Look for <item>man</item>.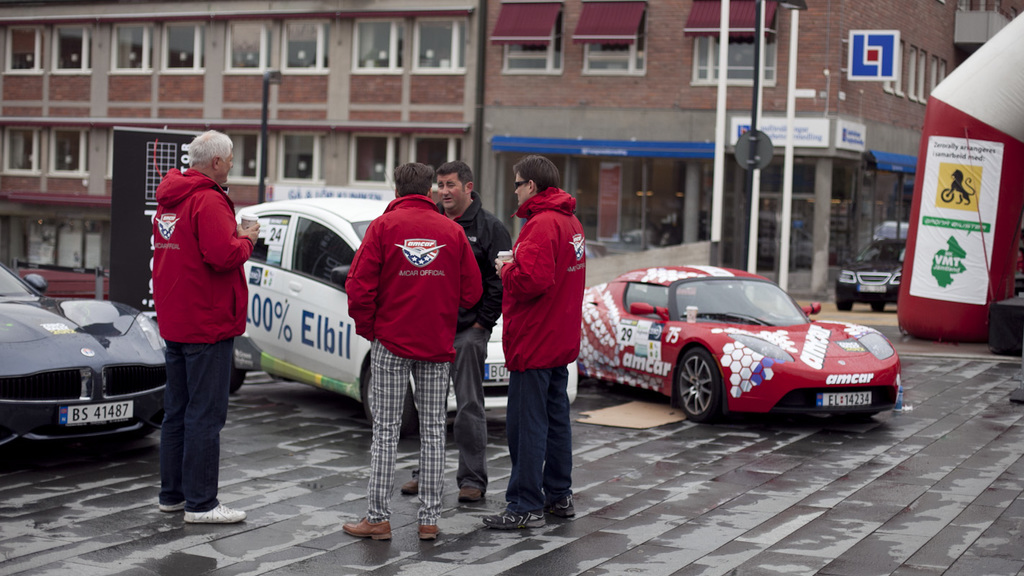
Found: select_region(339, 160, 485, 540).
